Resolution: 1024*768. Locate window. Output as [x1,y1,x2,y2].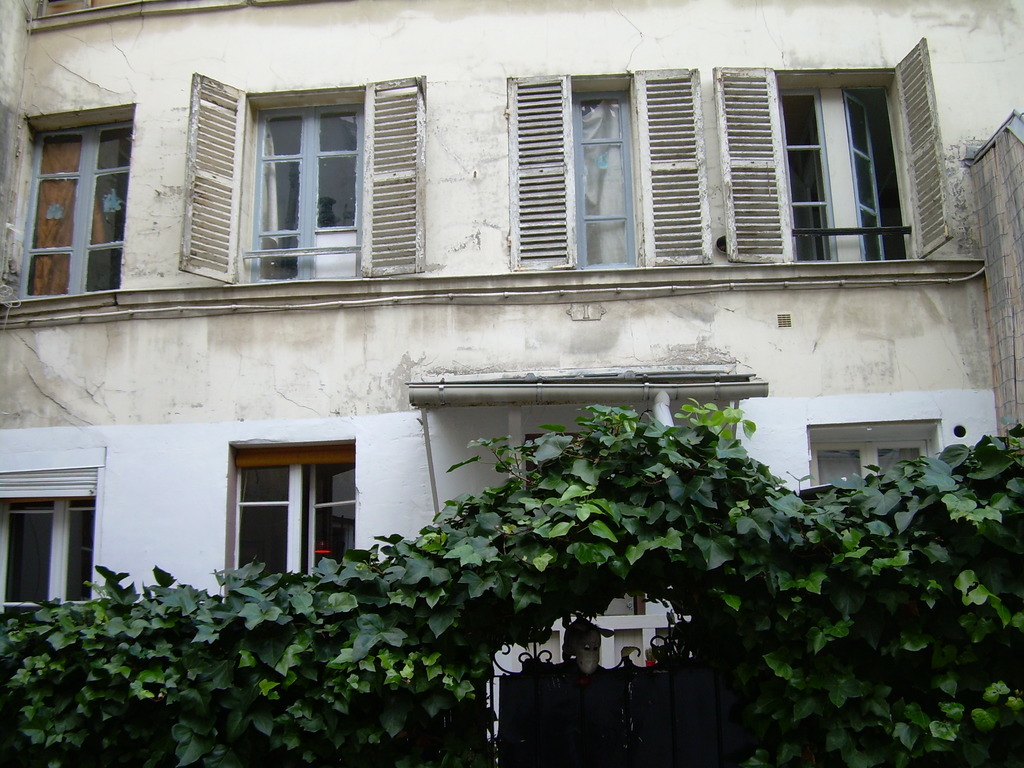
[221,438,356,605].
